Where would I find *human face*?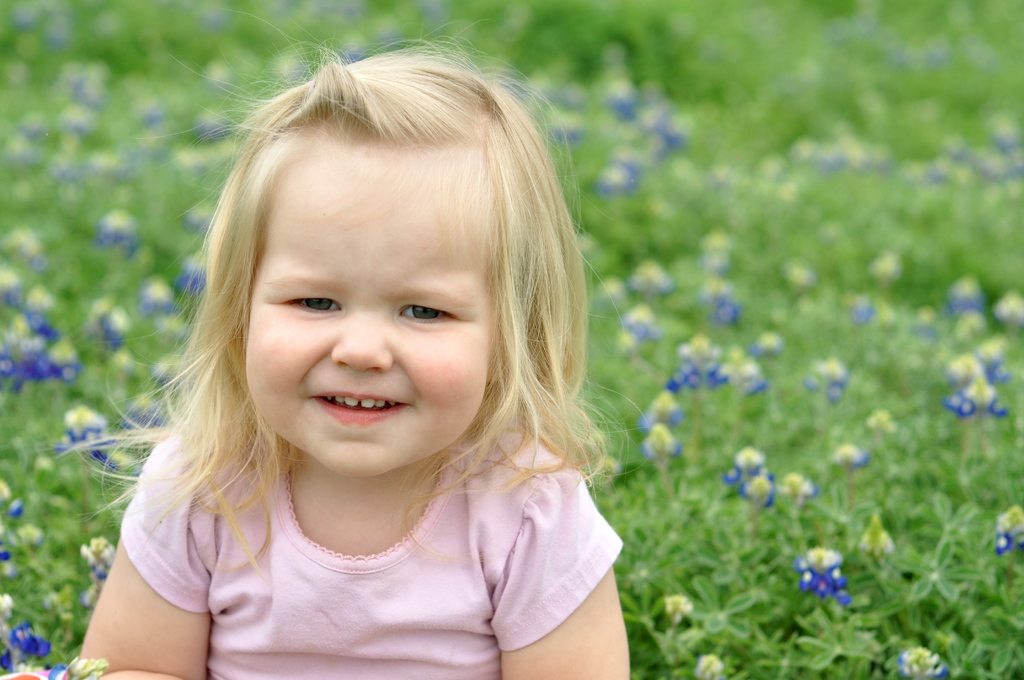
At bbox=(238, 144, 488, 473).
